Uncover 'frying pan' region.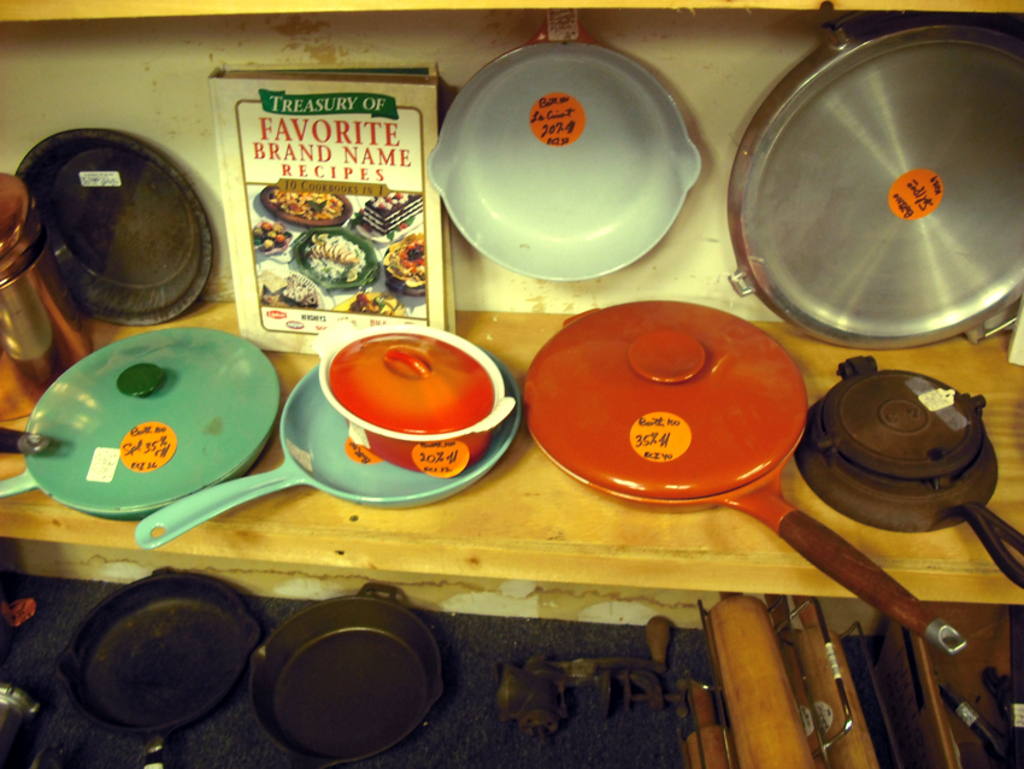
Uncovered: [248,582,446,768].
